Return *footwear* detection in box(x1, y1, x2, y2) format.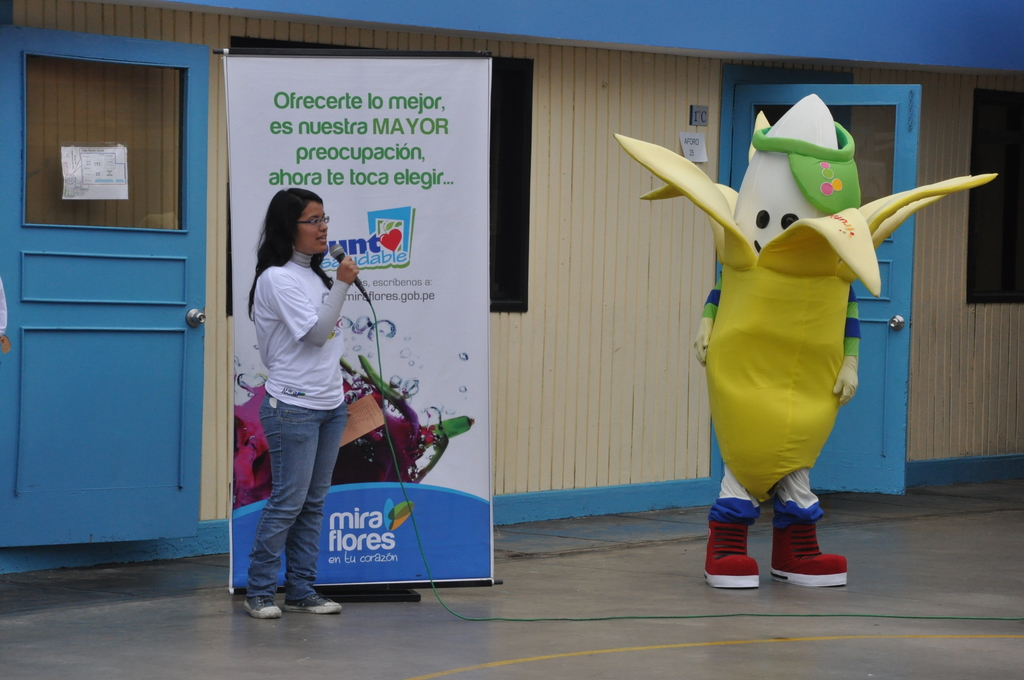
box(288, 600, 342, 617).
